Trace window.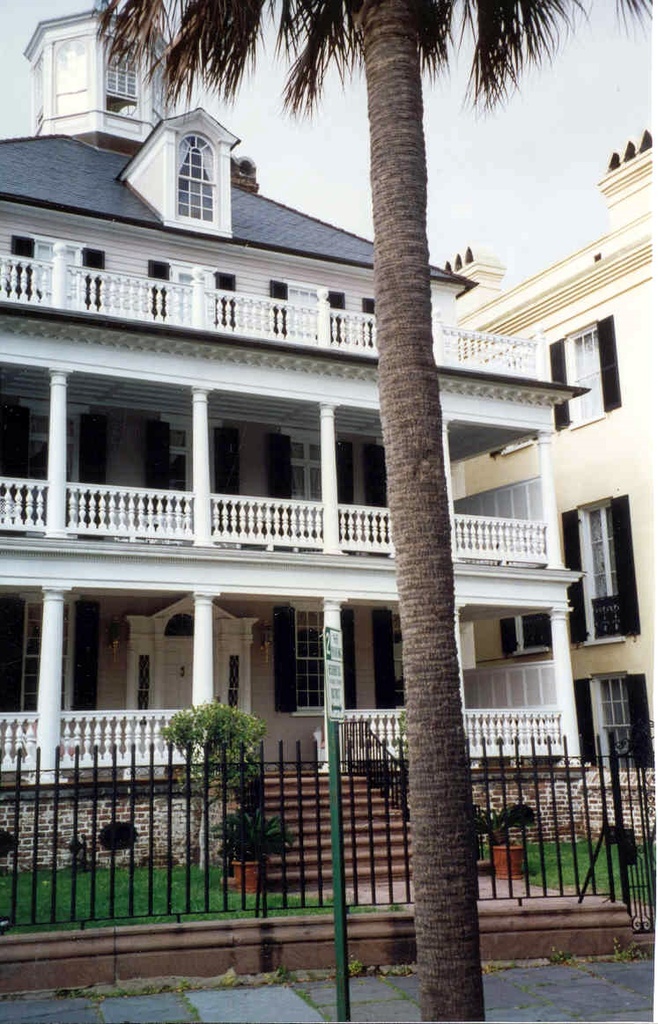
Traced to locate(557, 501, 645, 659).
